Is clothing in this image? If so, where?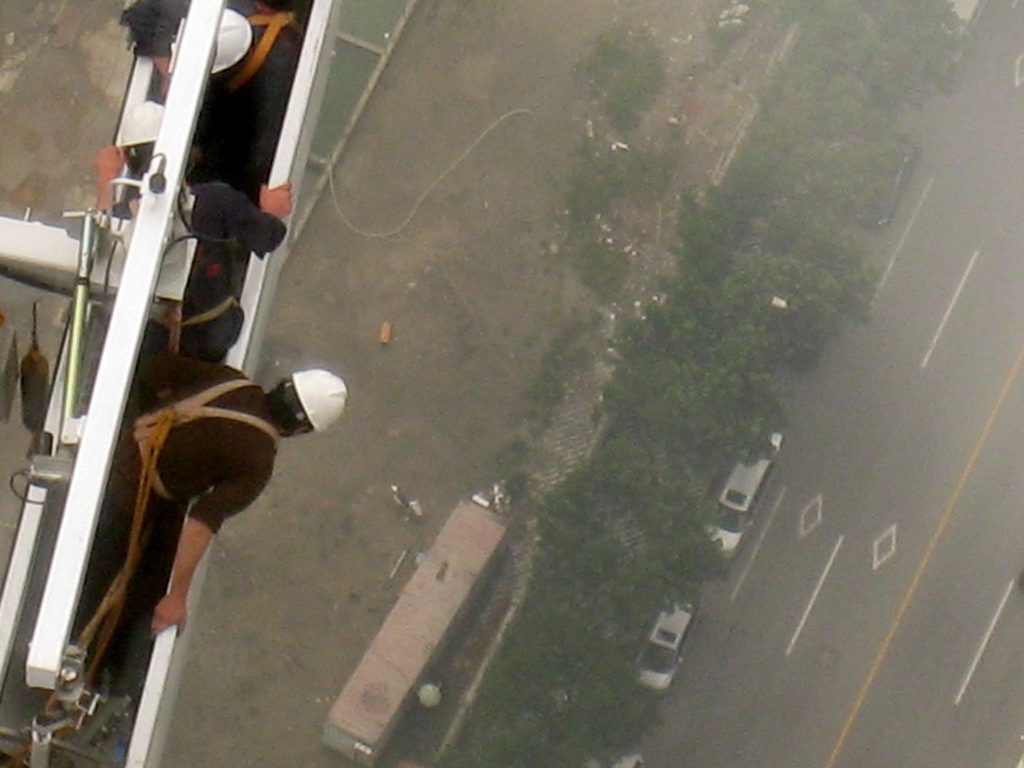
Yes, at l=113, t=338, r=284, b=637.
